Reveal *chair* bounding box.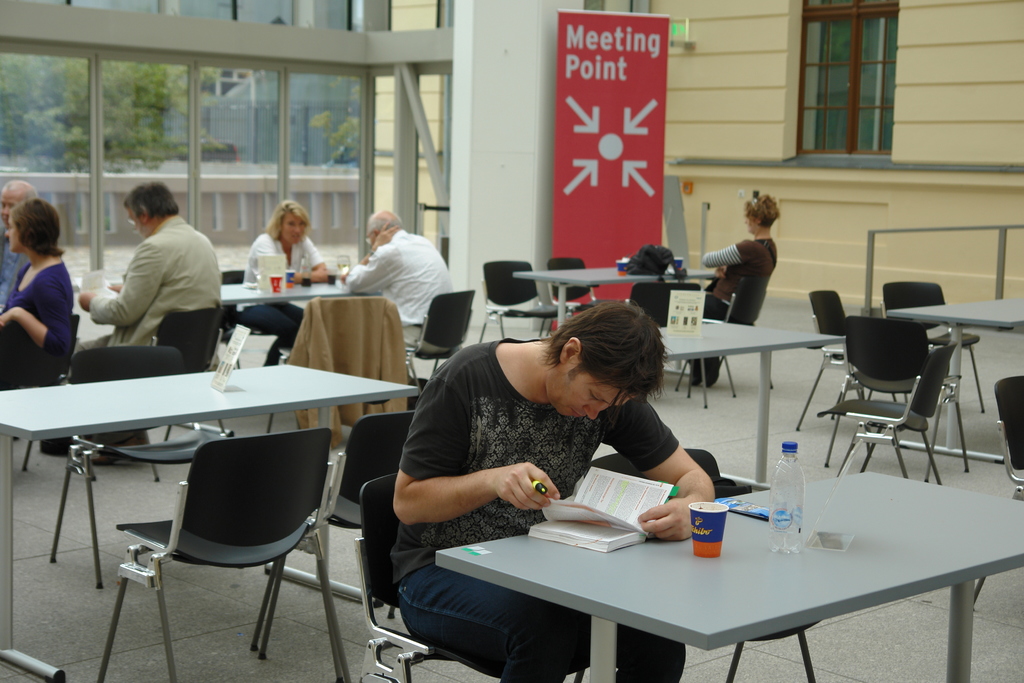
Revealed: 351:472:590:682.
